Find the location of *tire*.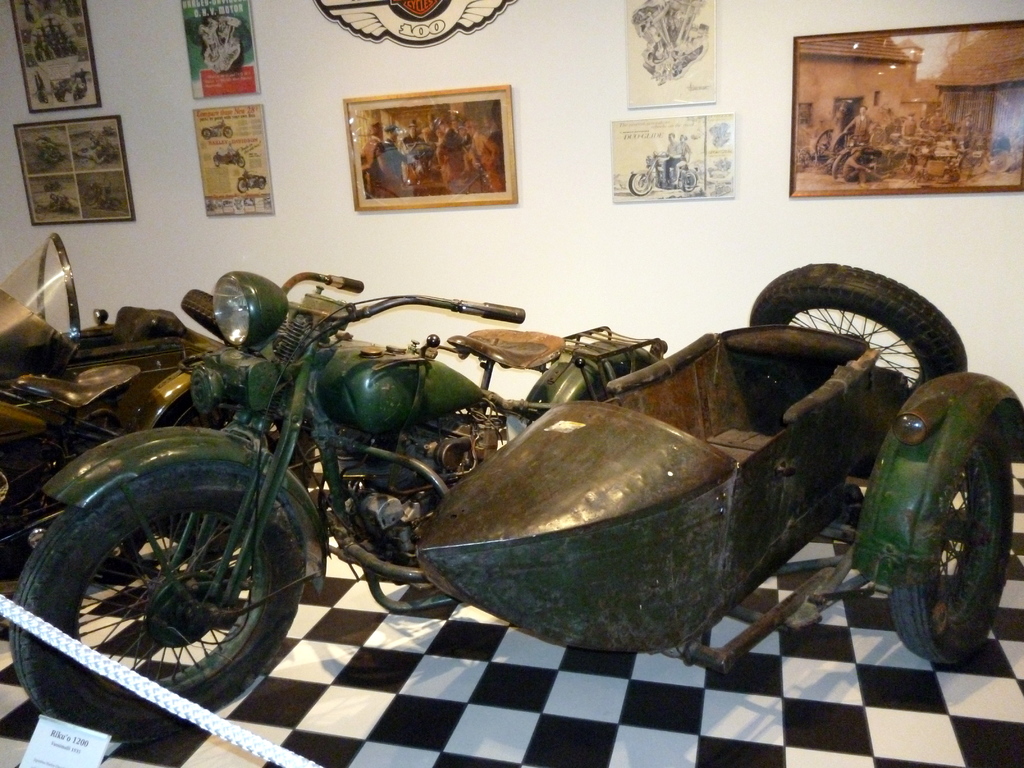
Location: left=683, top=170, right=701, bottom=192.
